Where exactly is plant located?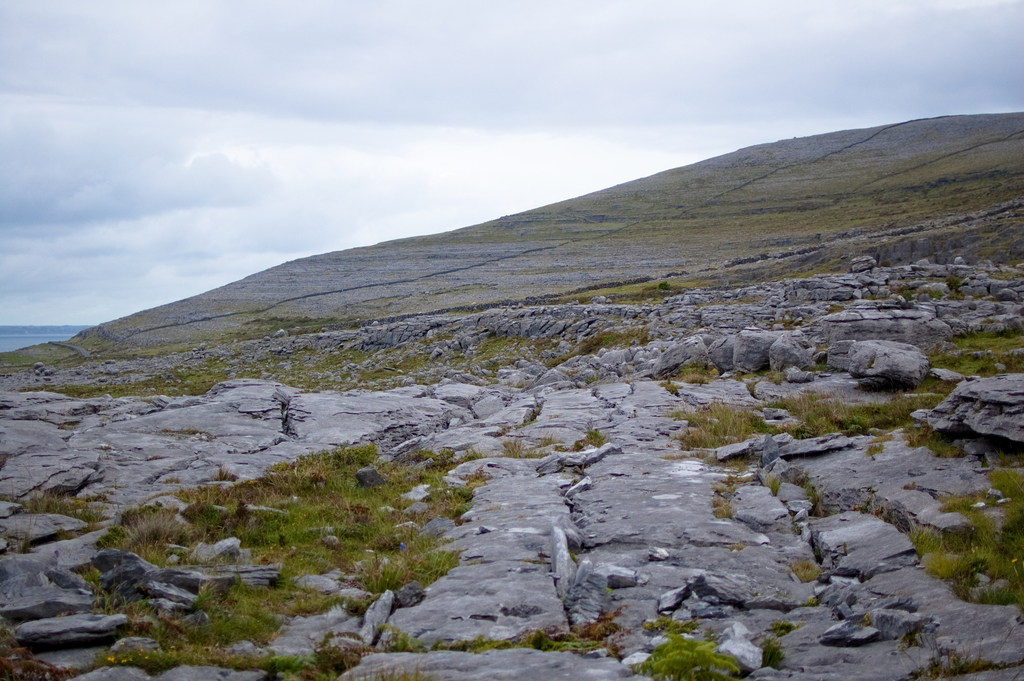
Its bounding box is 653 630 767 680.
